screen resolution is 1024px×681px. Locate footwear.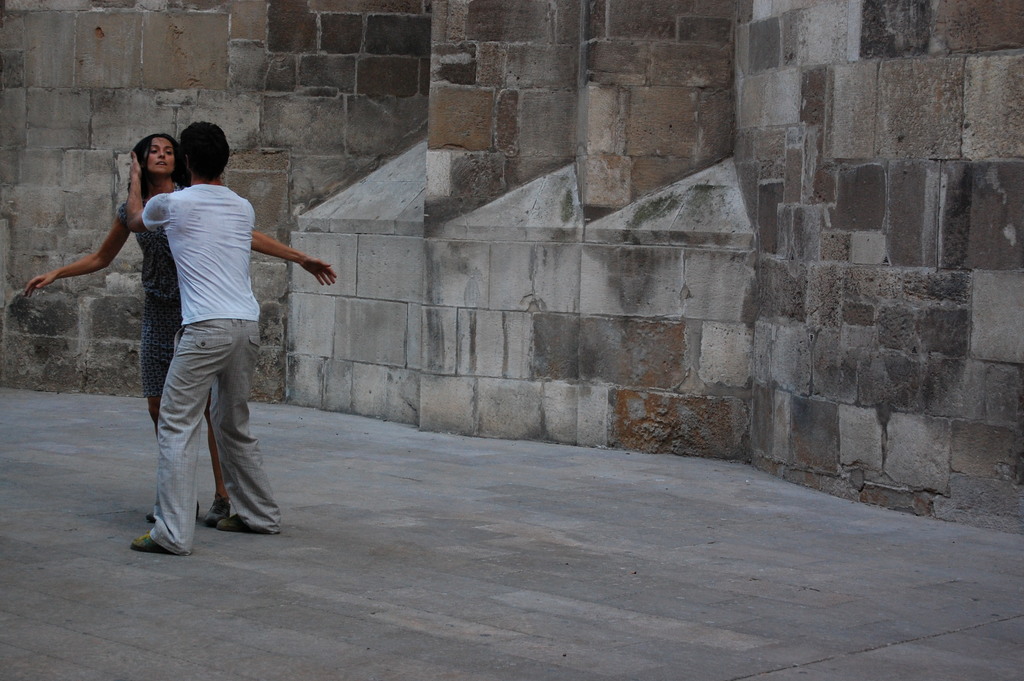
[left=205, top=496, right=228, bottom=524].
